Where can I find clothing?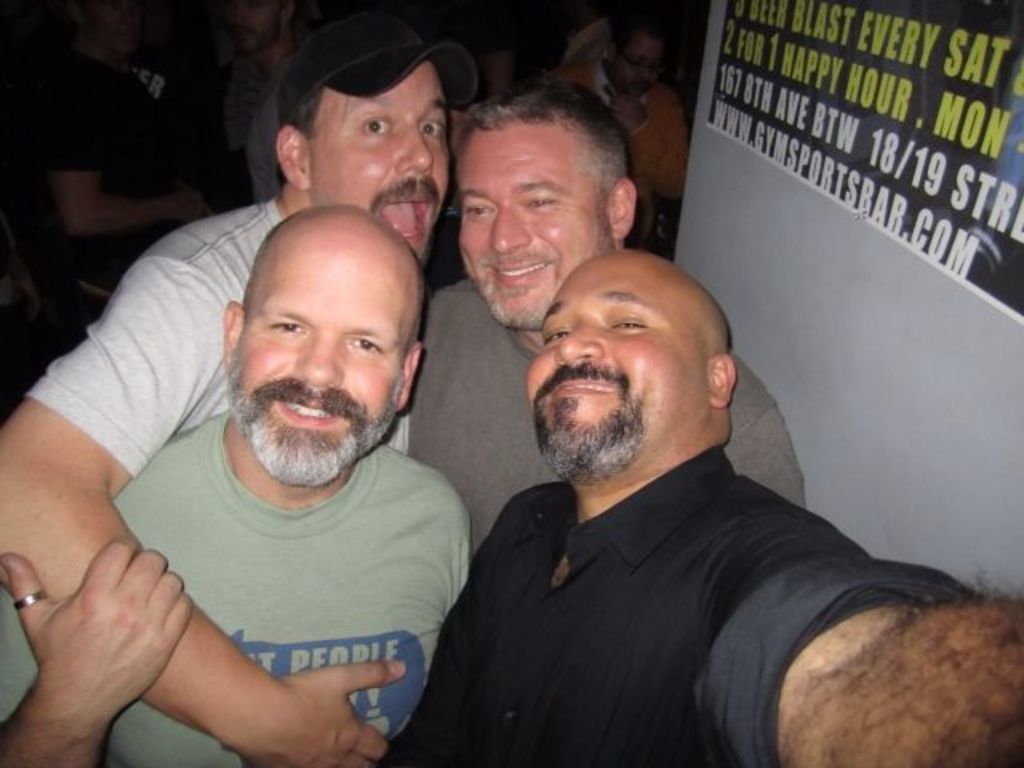
You can find it at Rect(22, 181, 272, 477).
